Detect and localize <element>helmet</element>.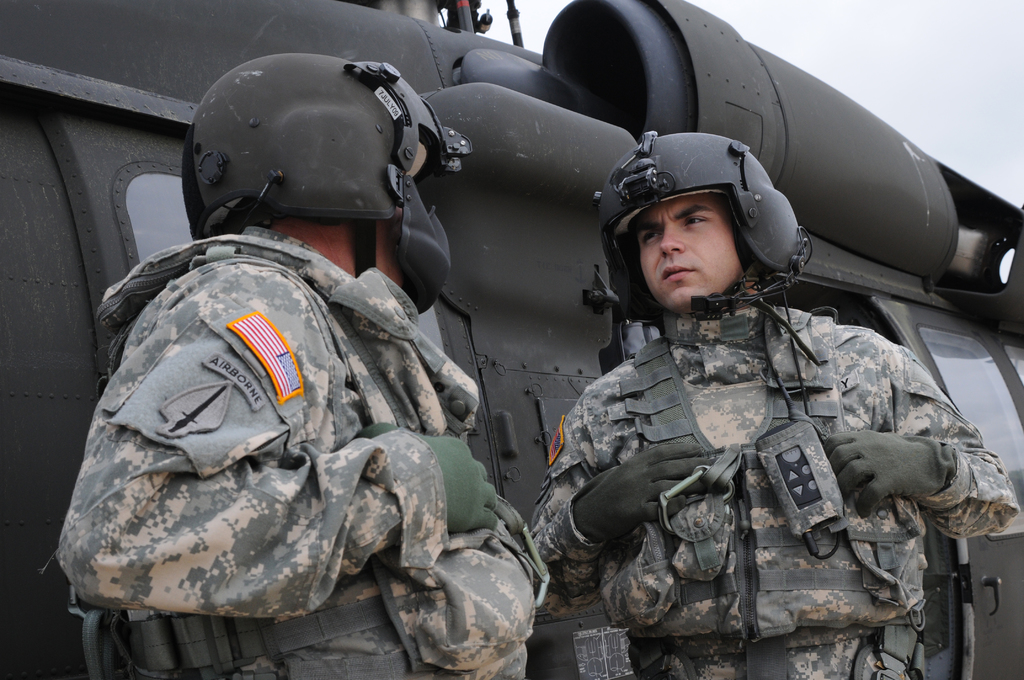
Localized at BBox(583, 126, 817, 334).
